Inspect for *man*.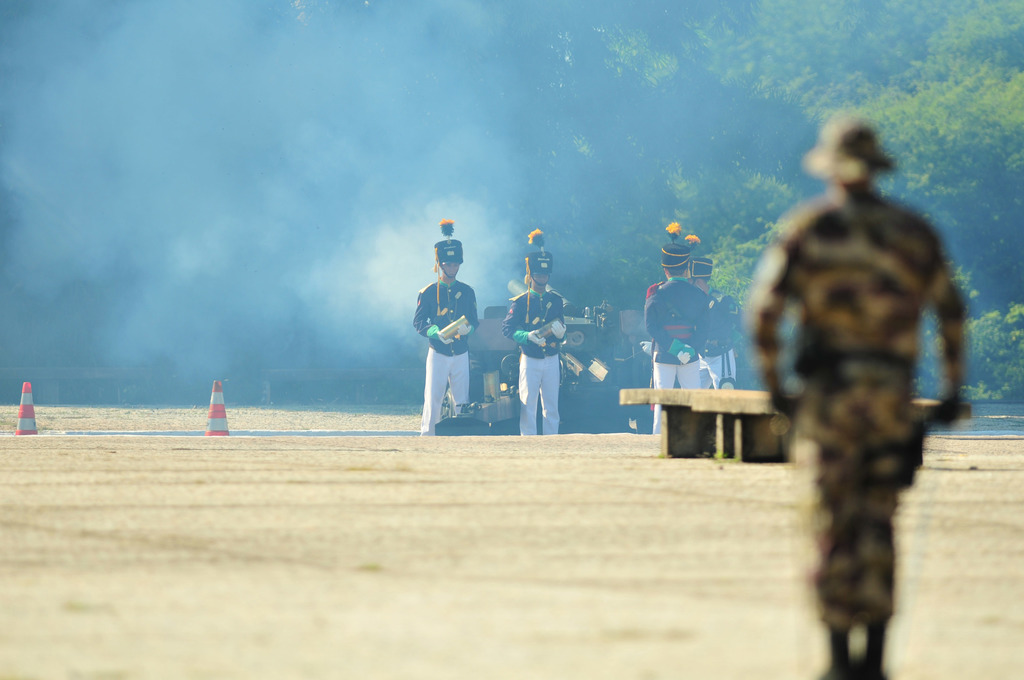
Inspection: (412,243,495,435).
